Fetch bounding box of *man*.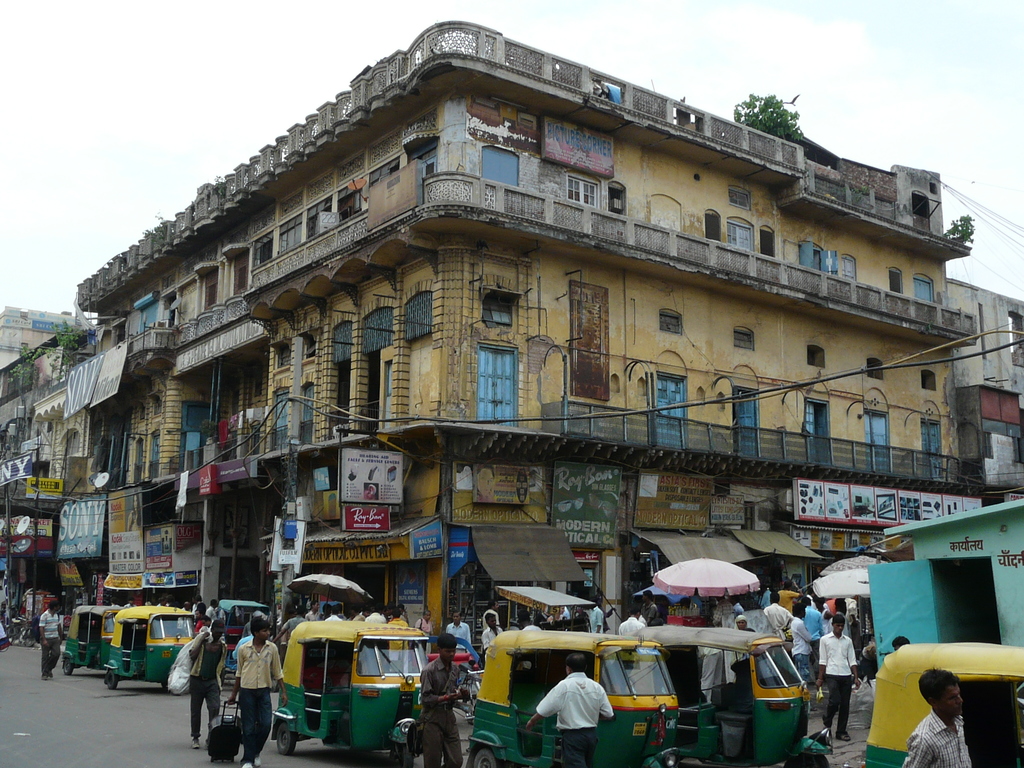
Bbox: BBox(481, 611, 505, 650).
